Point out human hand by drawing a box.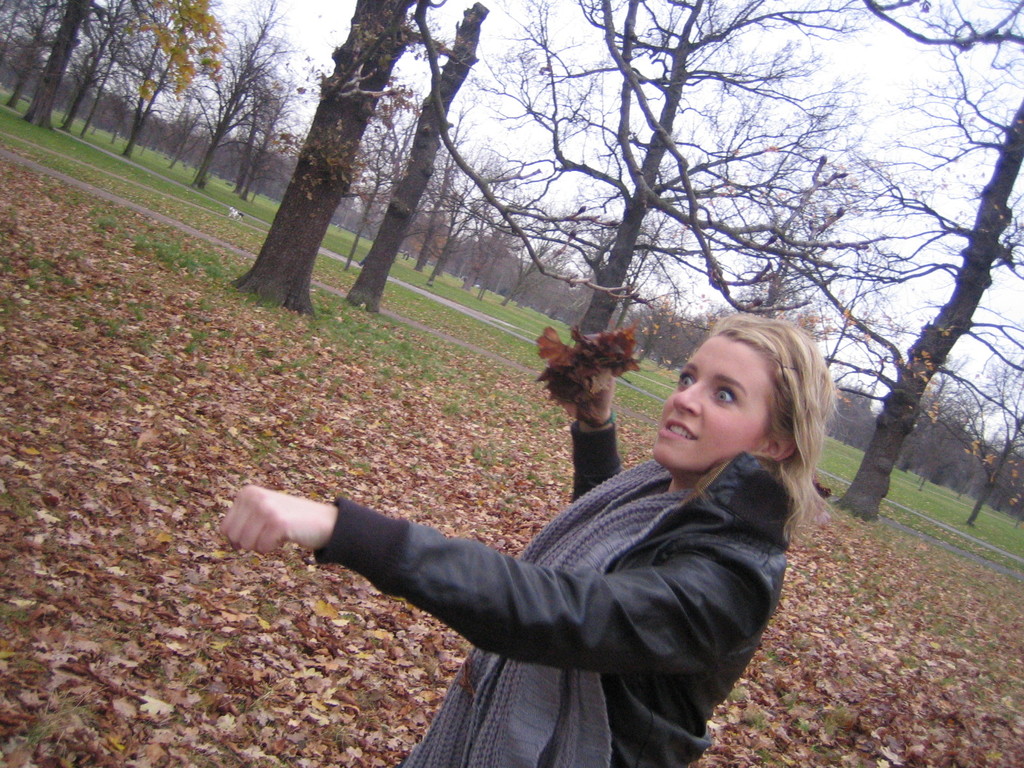
region(212, 483, 340, 578).
